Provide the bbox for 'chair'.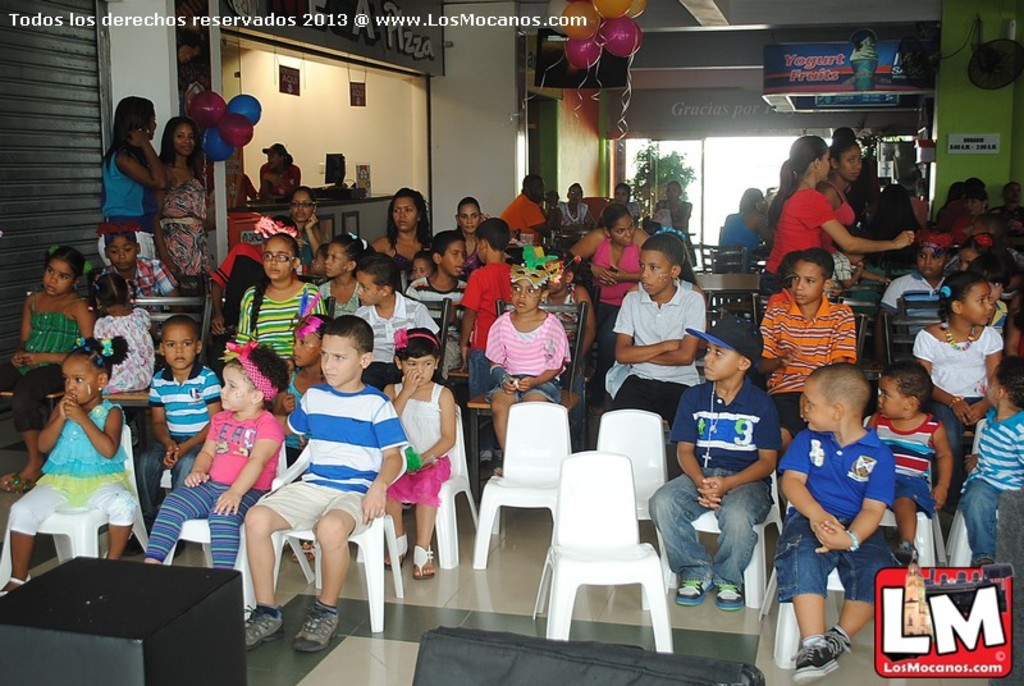
bbox=[312, 211, 339, 246].
